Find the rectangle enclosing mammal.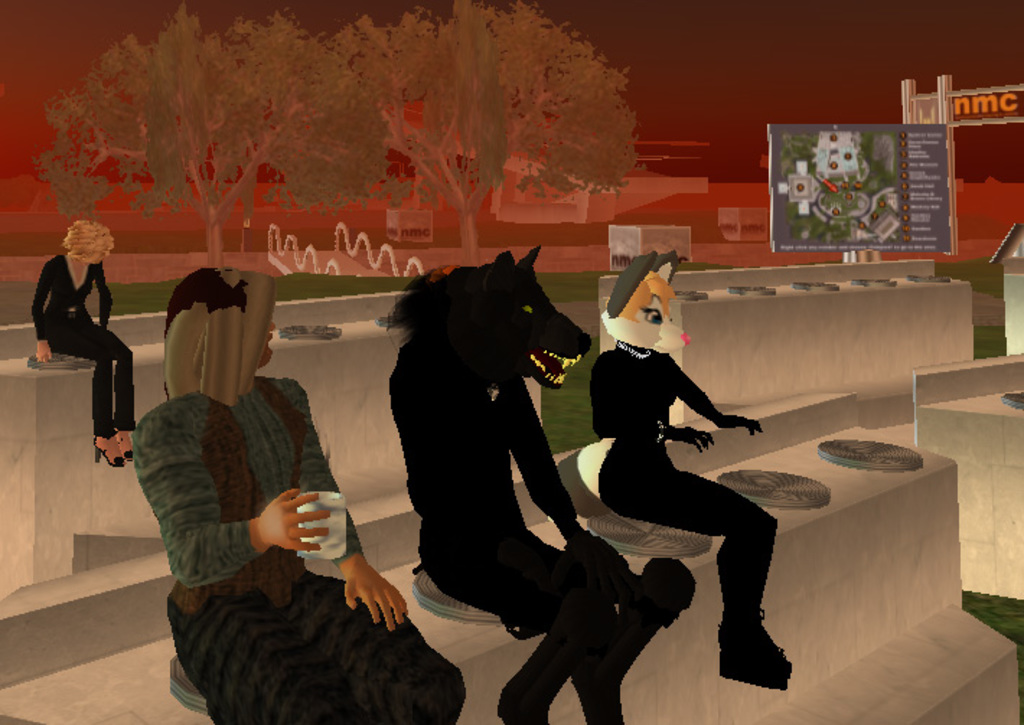
(x1=130, y1=265, x2=469, y2=724).
